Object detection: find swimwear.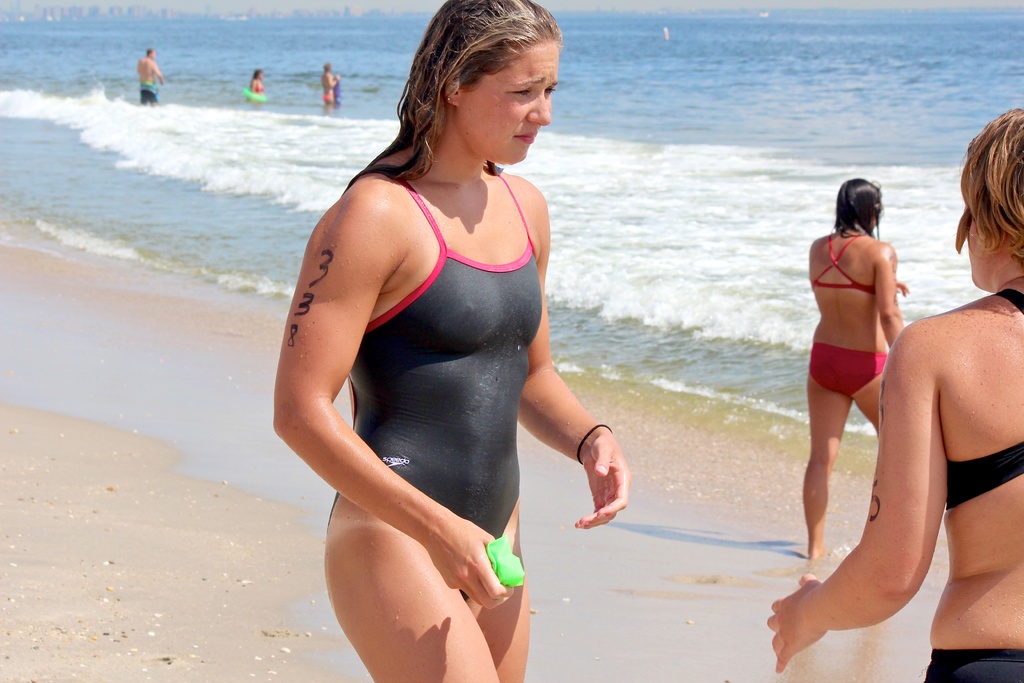
left=810, top=231, right=878, bottom=298.
